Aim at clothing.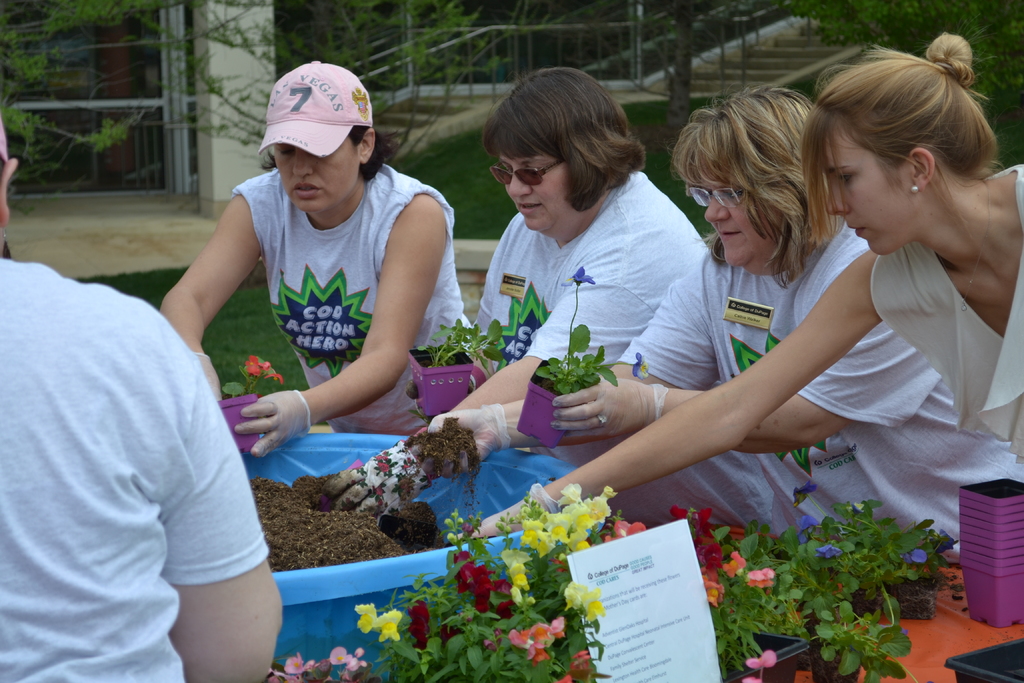
Aimed at 868 163 1023 462.
